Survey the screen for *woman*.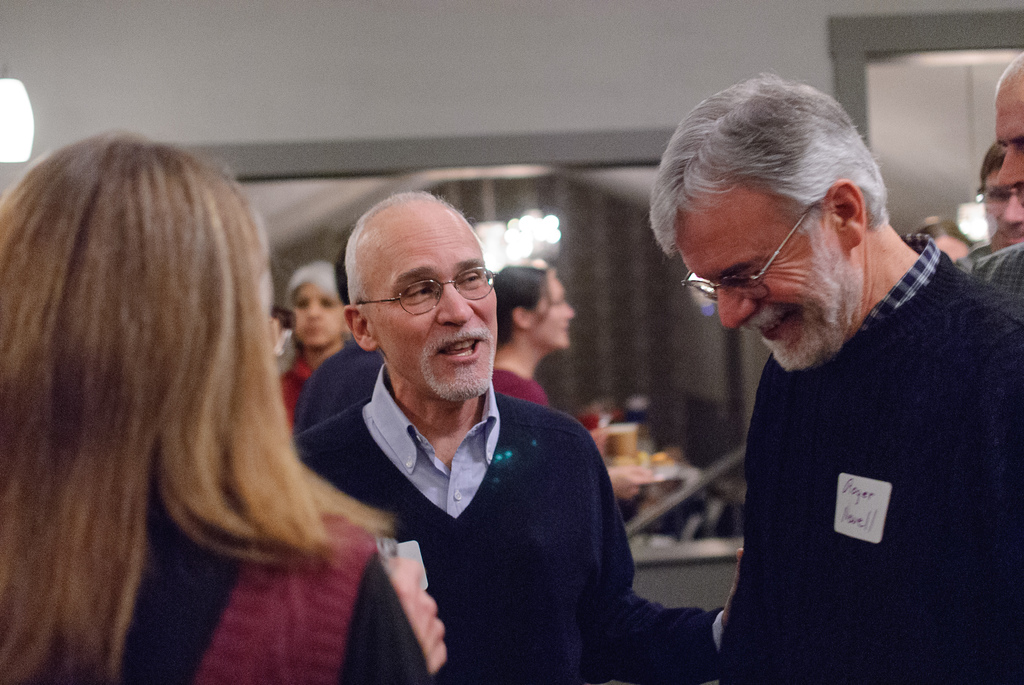
Survey found: (x1=495, y1=258, x2=578, y2=404).
